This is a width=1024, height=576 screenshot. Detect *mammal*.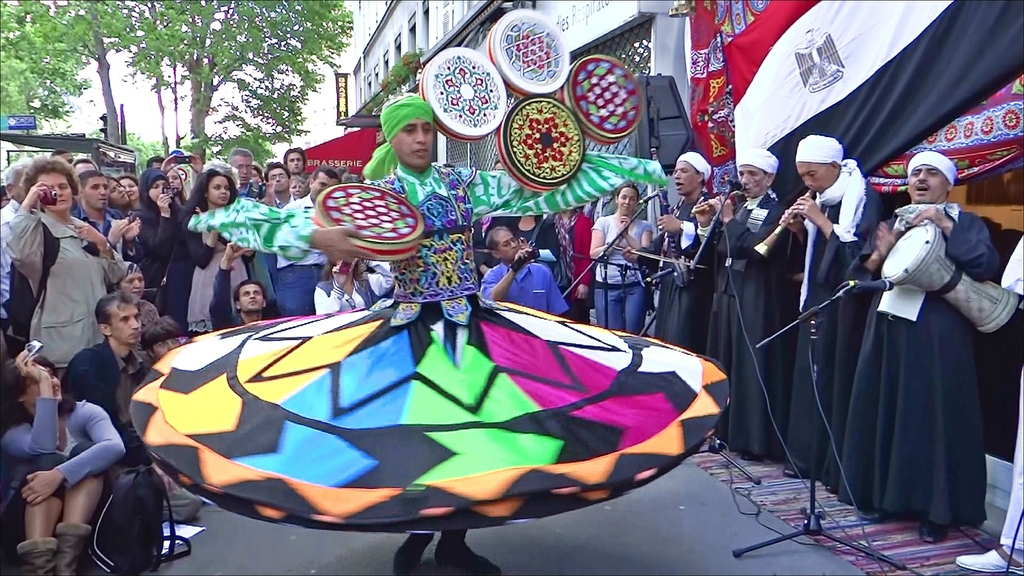
<bbox>954, 225, 1023, 575</bbox>.
